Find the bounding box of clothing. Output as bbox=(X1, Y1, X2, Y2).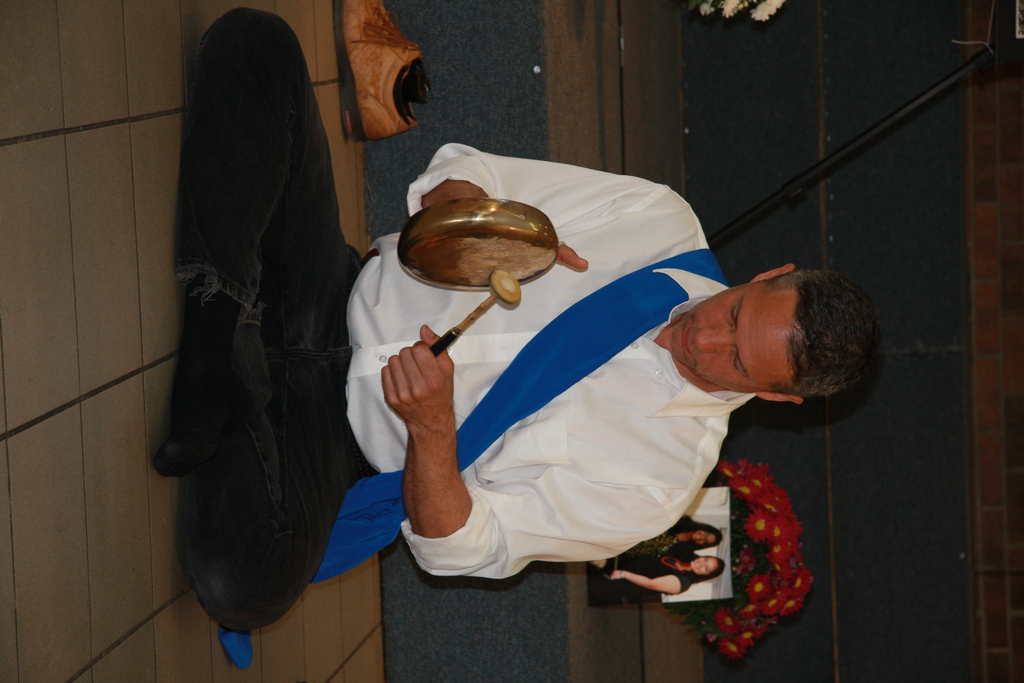
bbox=(605, 543, 692, 595).
